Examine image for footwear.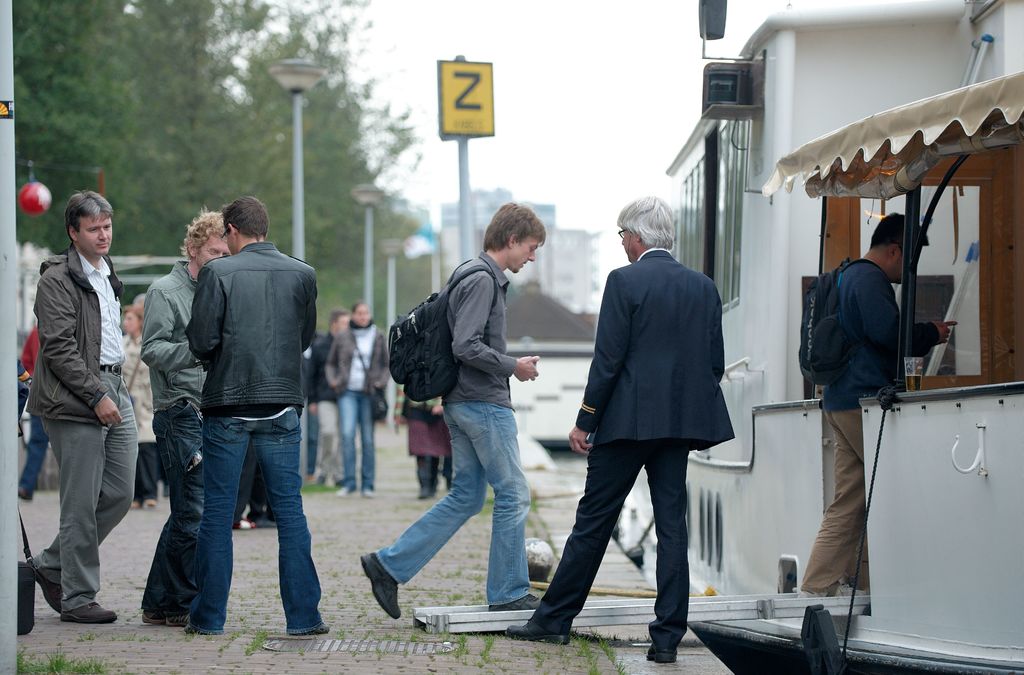
Examination result: box=[647, 649, 677, 664].
